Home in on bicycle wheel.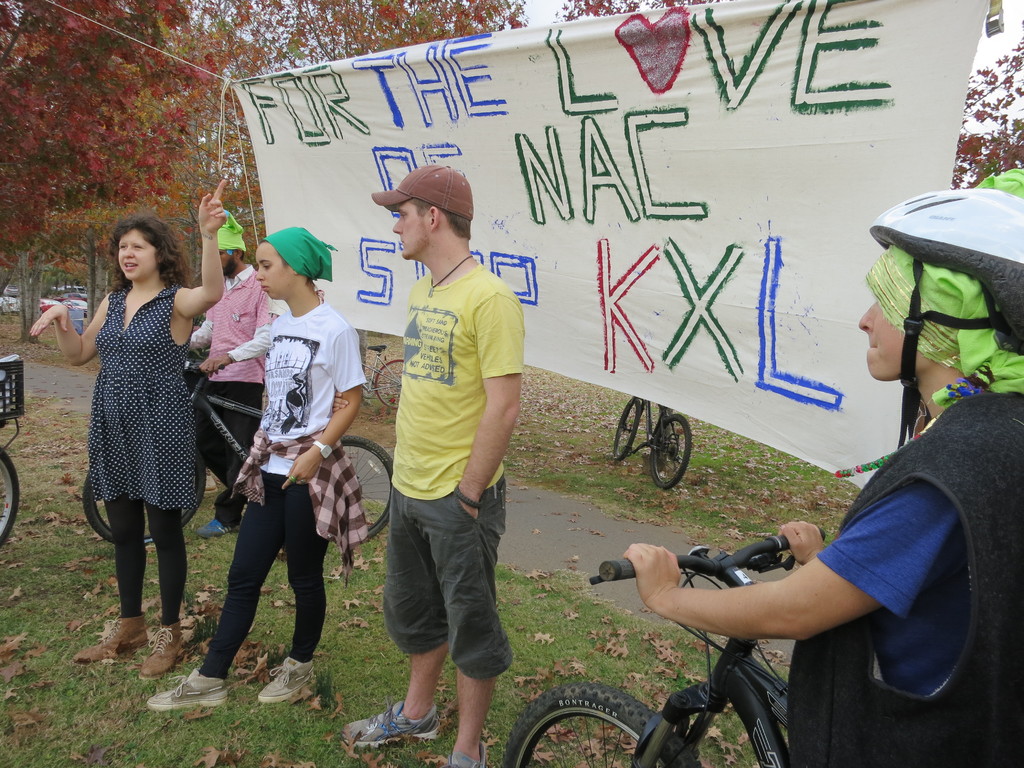
Homed in at {"x1": 609, "y1": 396, "x2": 642, "y2": 462}.
